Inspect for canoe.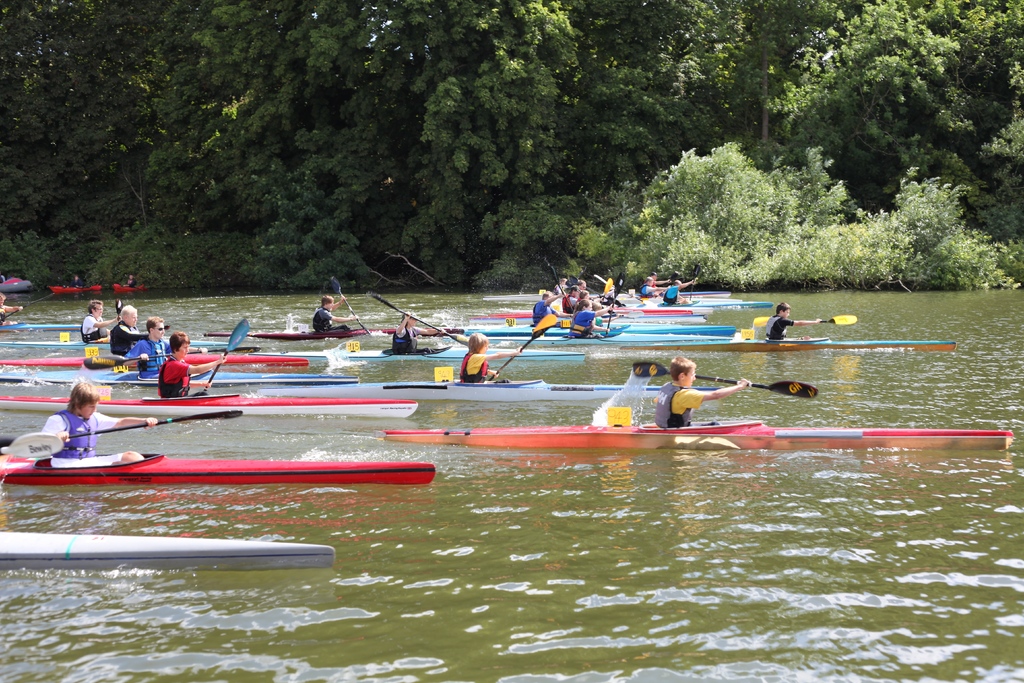
Inspection: x1=472 y1=313 x2=671 y2=327.
